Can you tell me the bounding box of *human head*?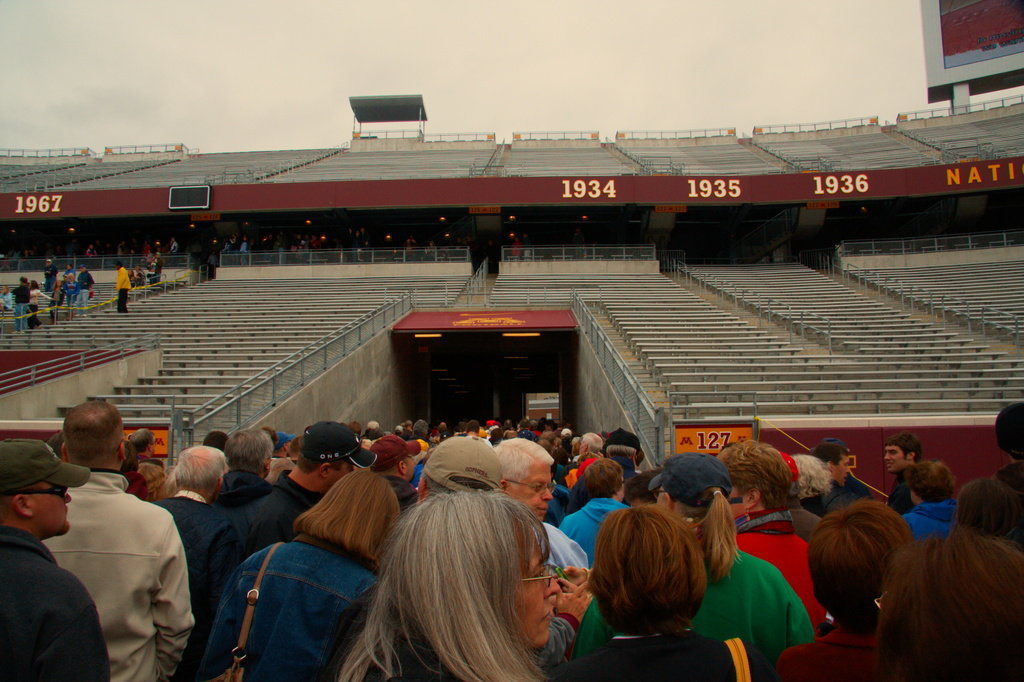
(x1=278, y1=432, x2=297, y2=459).
